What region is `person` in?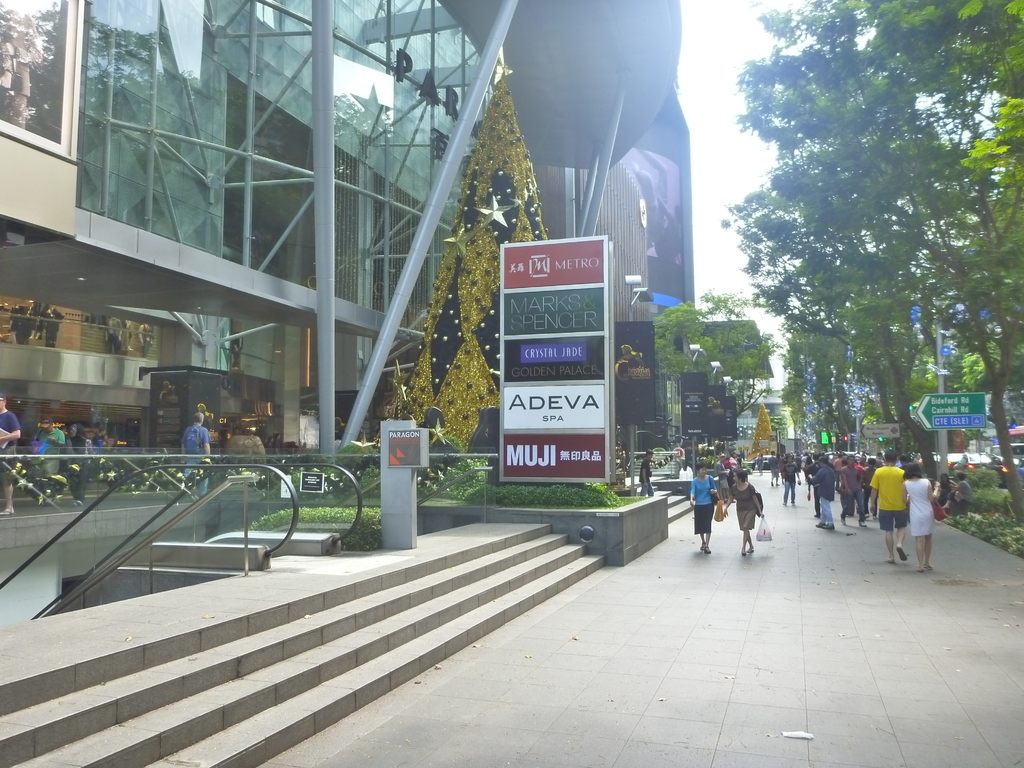
select_region(686, 460, 723, 555).
